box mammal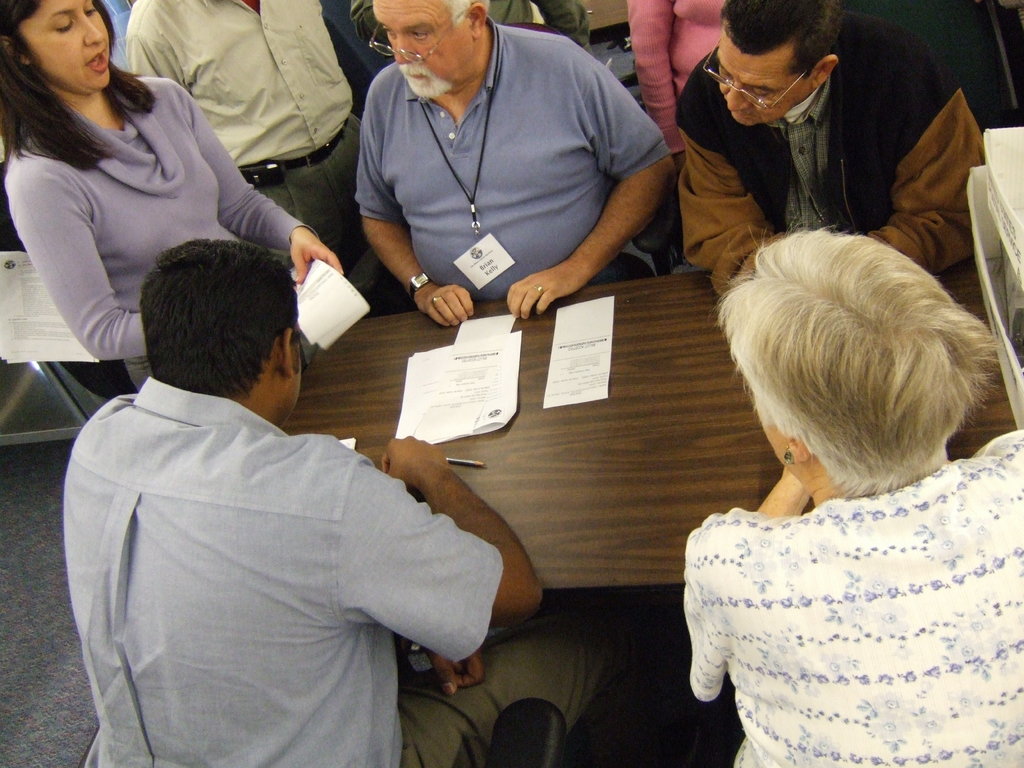
(0,0,349,387)
